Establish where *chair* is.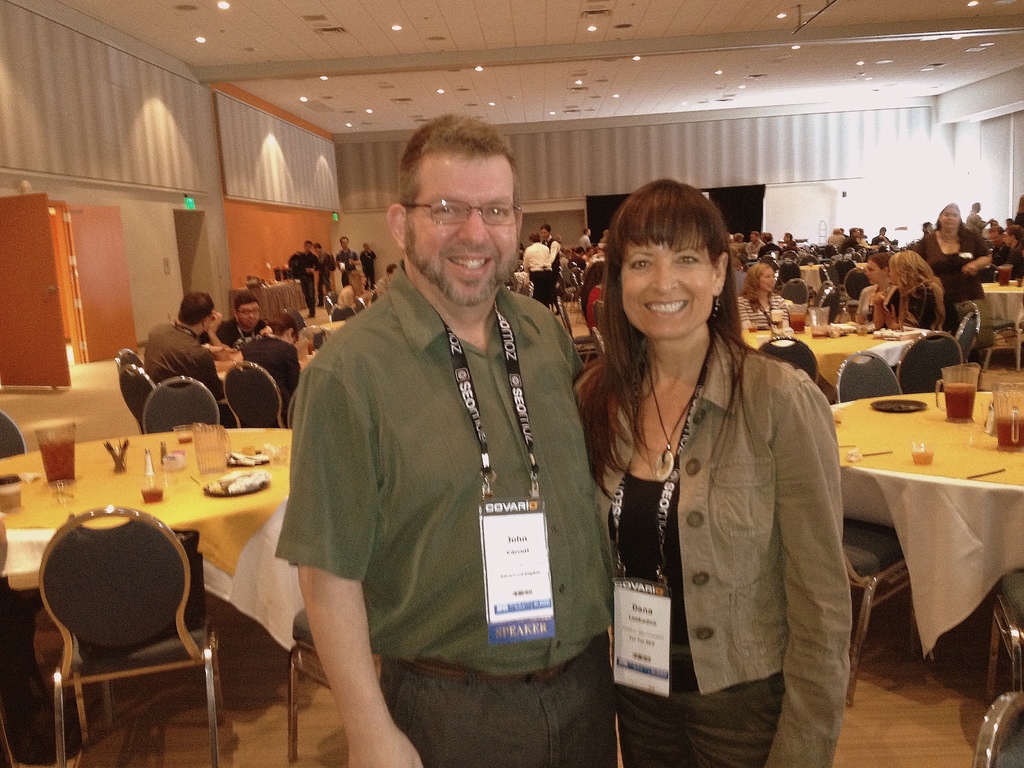
Established at pyautogui.locateOnScreen(329, 303, 354, 320).
